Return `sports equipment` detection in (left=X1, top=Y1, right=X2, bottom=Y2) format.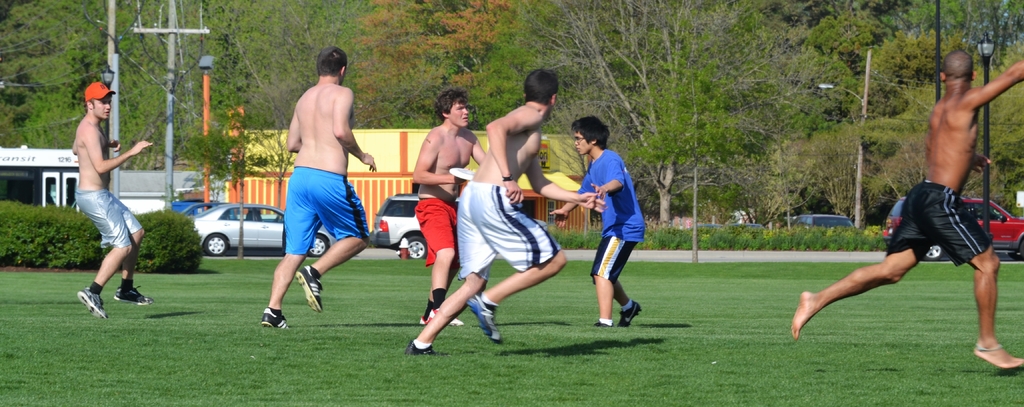
(left=467, top=291, right=504, bottom=345).
